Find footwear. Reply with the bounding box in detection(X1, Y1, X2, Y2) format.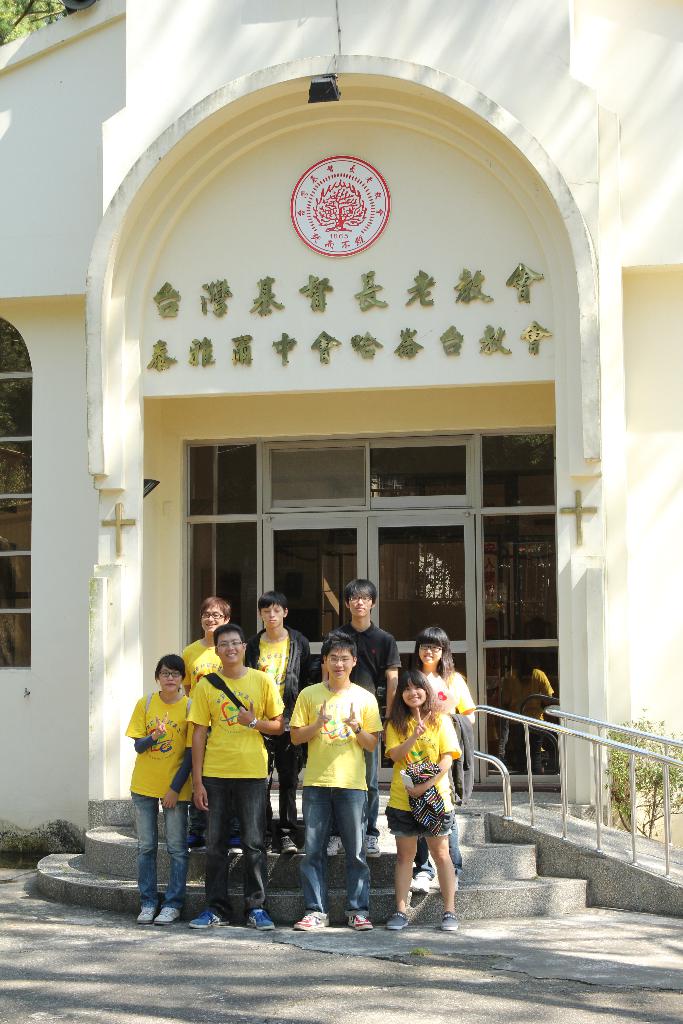
detection(345, 902, 375, 929).
